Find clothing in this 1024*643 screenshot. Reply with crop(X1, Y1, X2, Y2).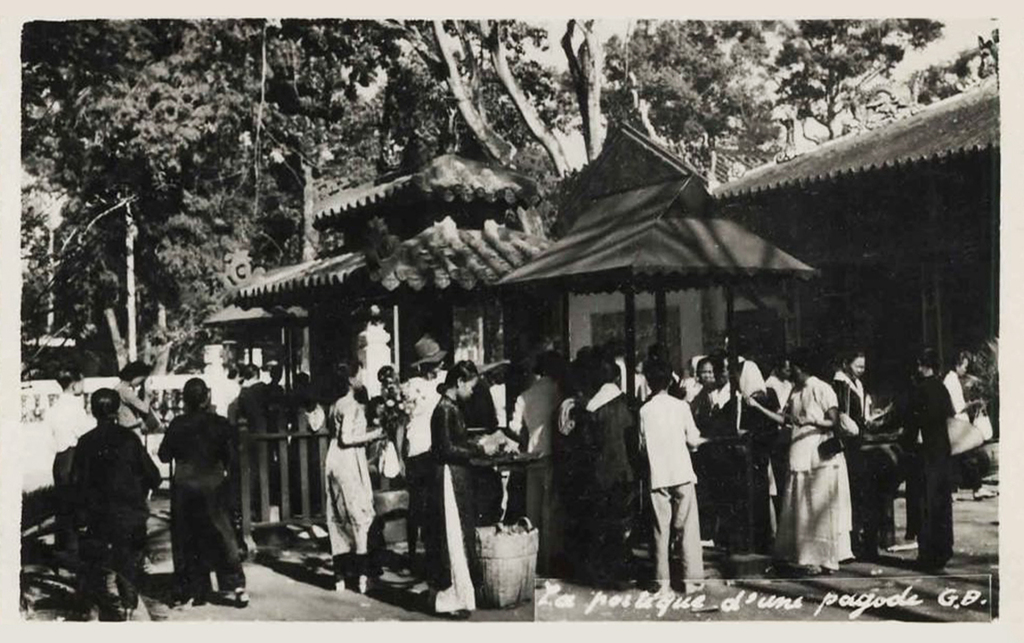
crop(115, 375, 150, 434).
